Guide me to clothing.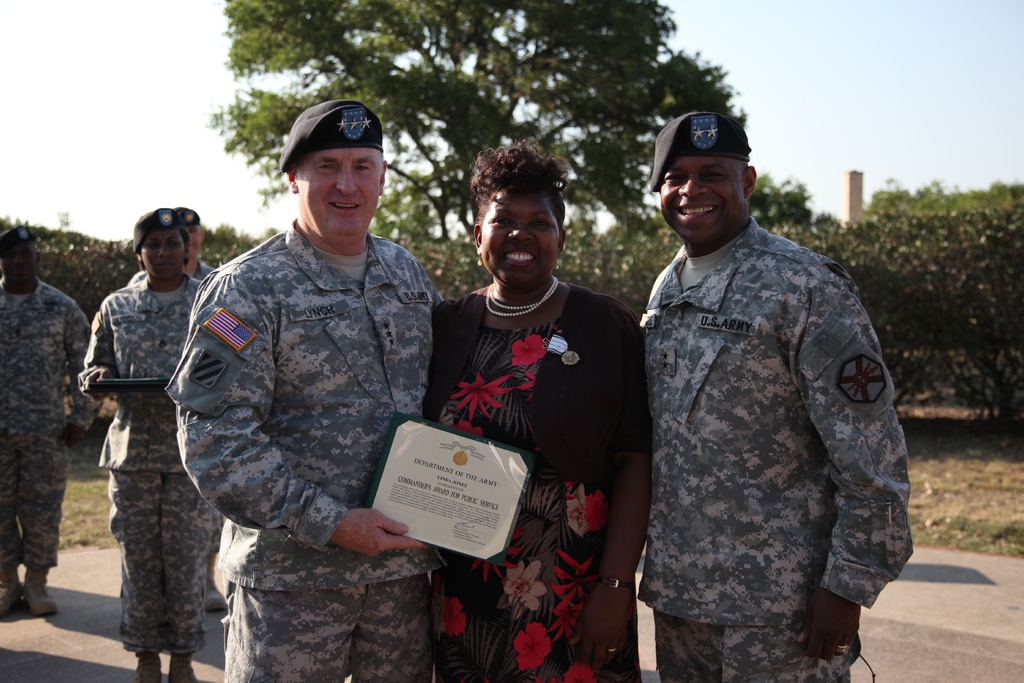
Guidance: 69,273,225,655.
